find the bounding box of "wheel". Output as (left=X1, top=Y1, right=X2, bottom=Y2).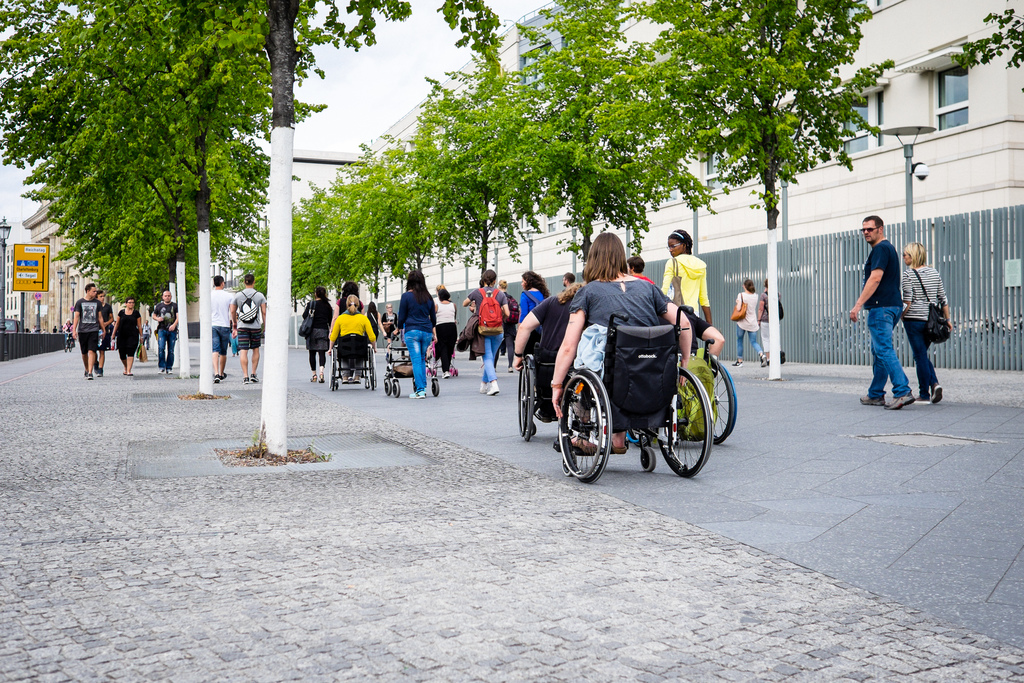
(left=678, top=354, right=737, bottom=448).
